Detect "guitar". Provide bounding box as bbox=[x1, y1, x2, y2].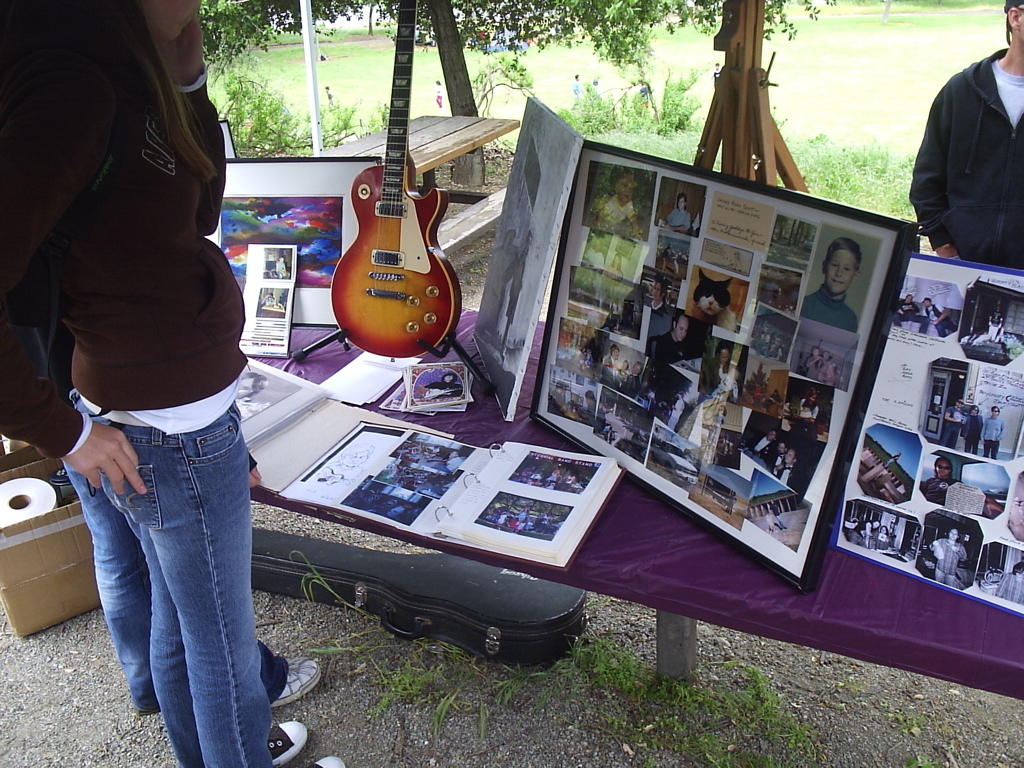
bbox=[306, 83, 461, 350].
